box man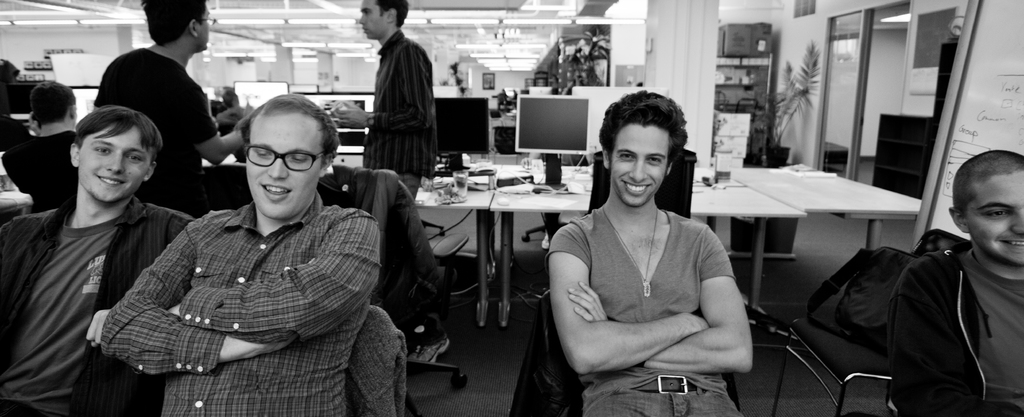
548/84/777/416
